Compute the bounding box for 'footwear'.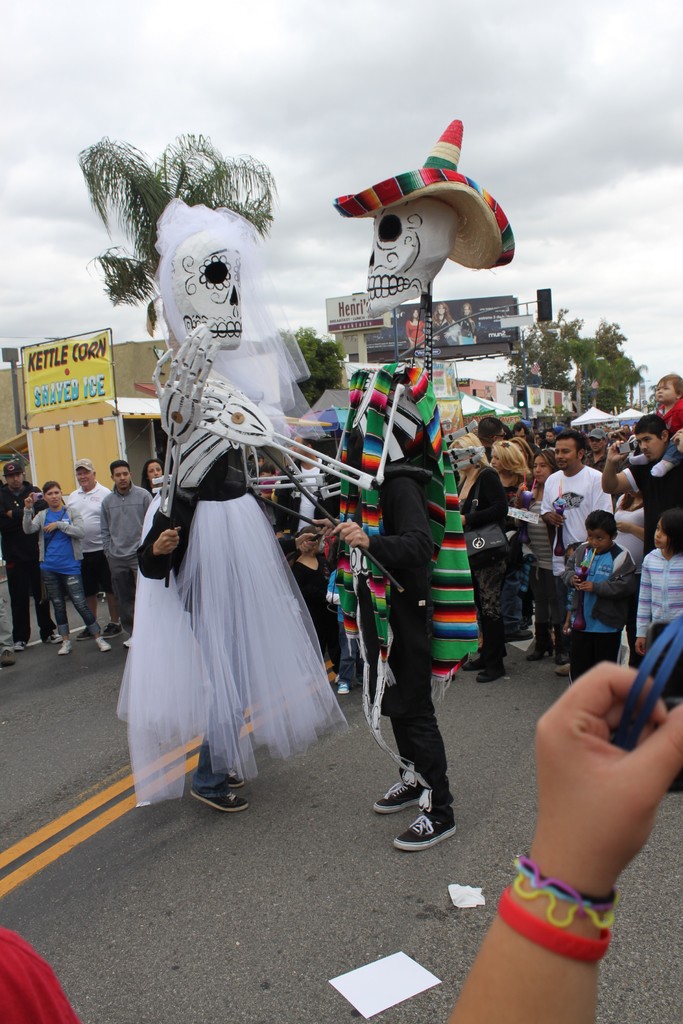
region(550, 662, 576, 675).
